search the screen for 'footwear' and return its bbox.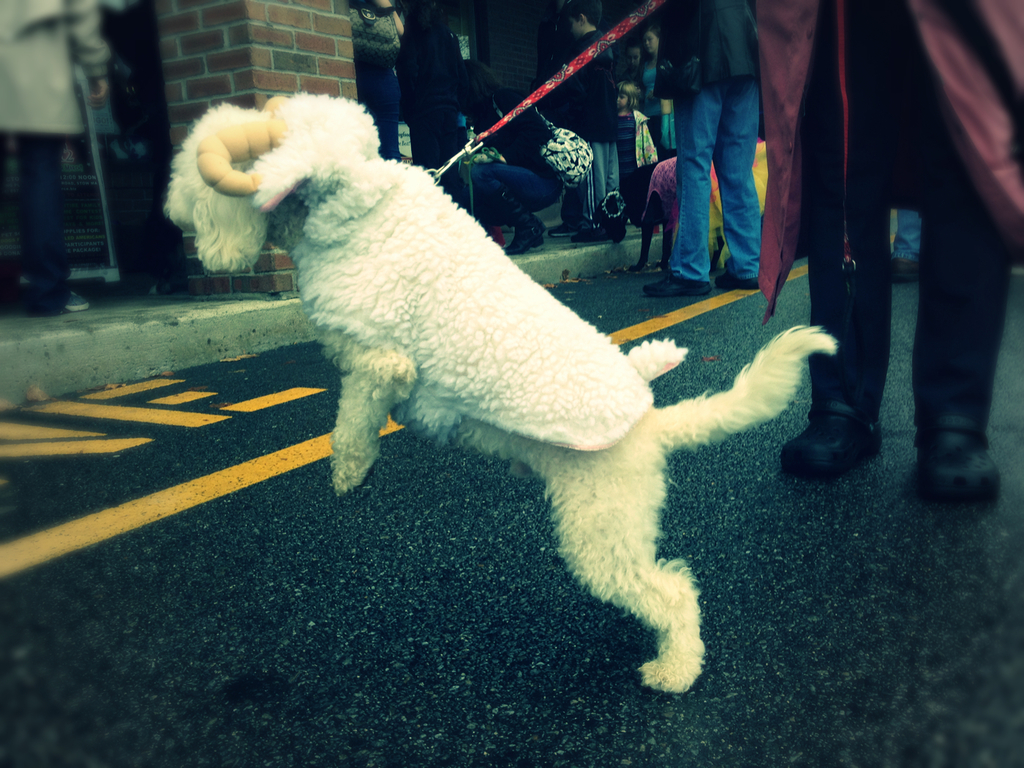
Found: pyautogui.locateOnScreen(786, 396, 884, 476).
